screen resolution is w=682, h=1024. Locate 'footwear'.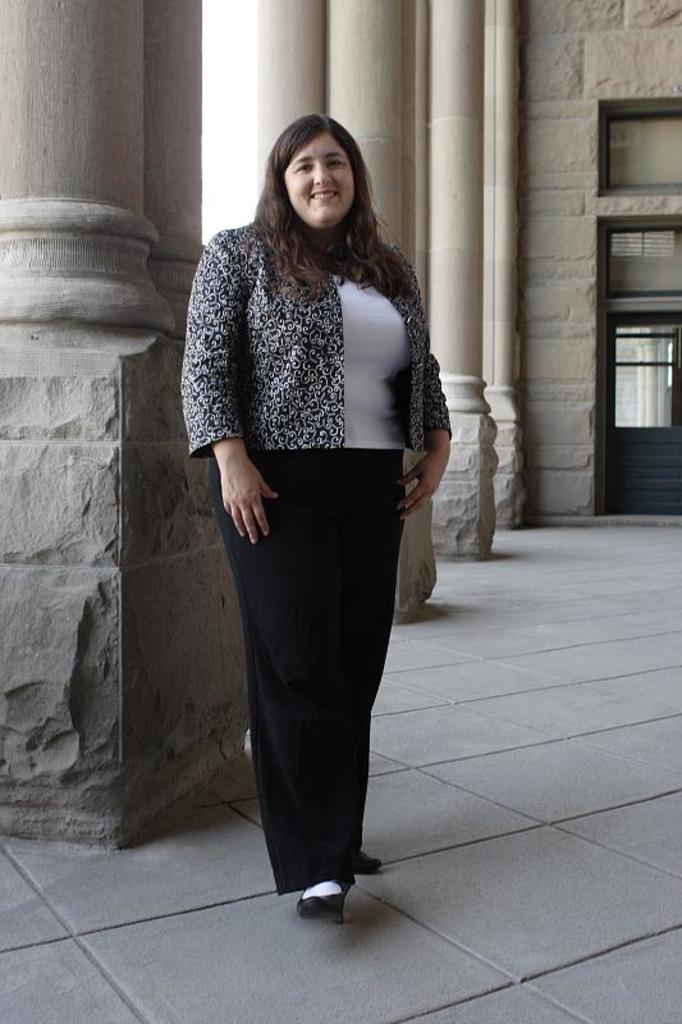
region(297, 869, 361, 922).
